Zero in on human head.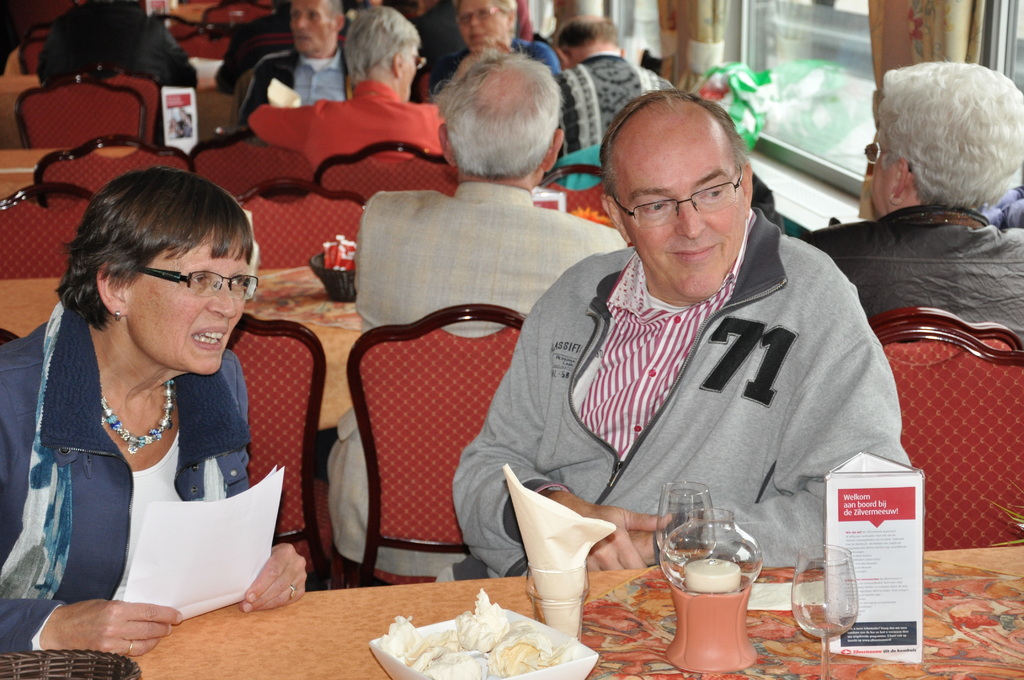
Zeroed in: 451/0/514/48.
